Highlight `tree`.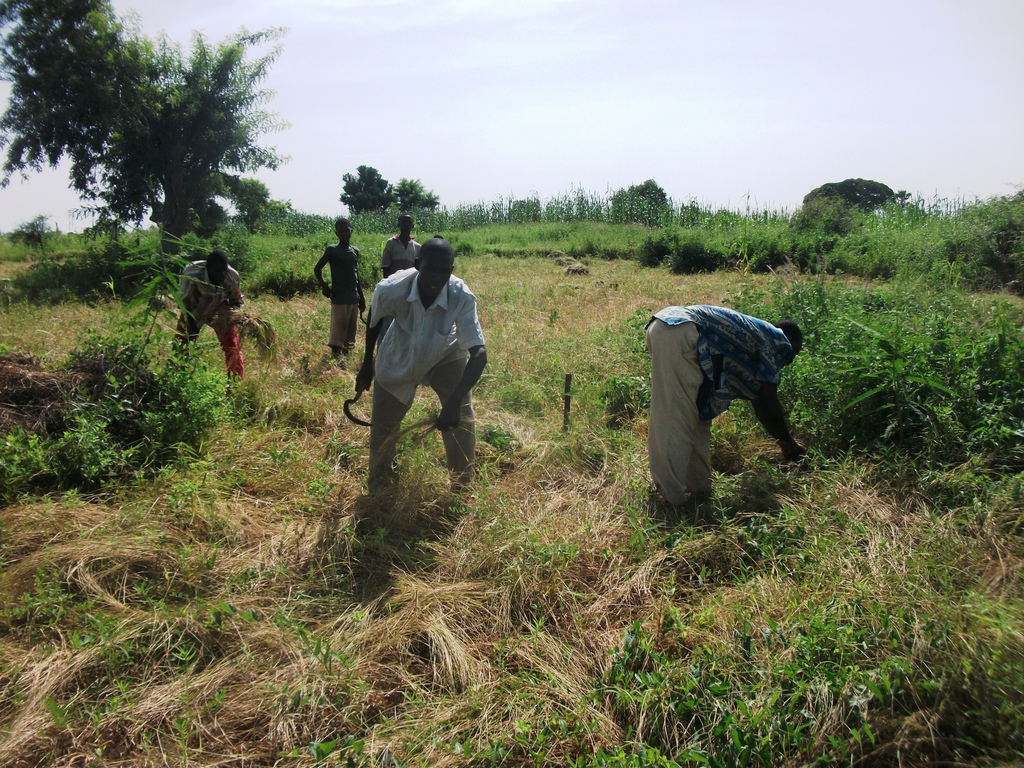
Highlighted region: bbox(396, 175, 442, 211).
